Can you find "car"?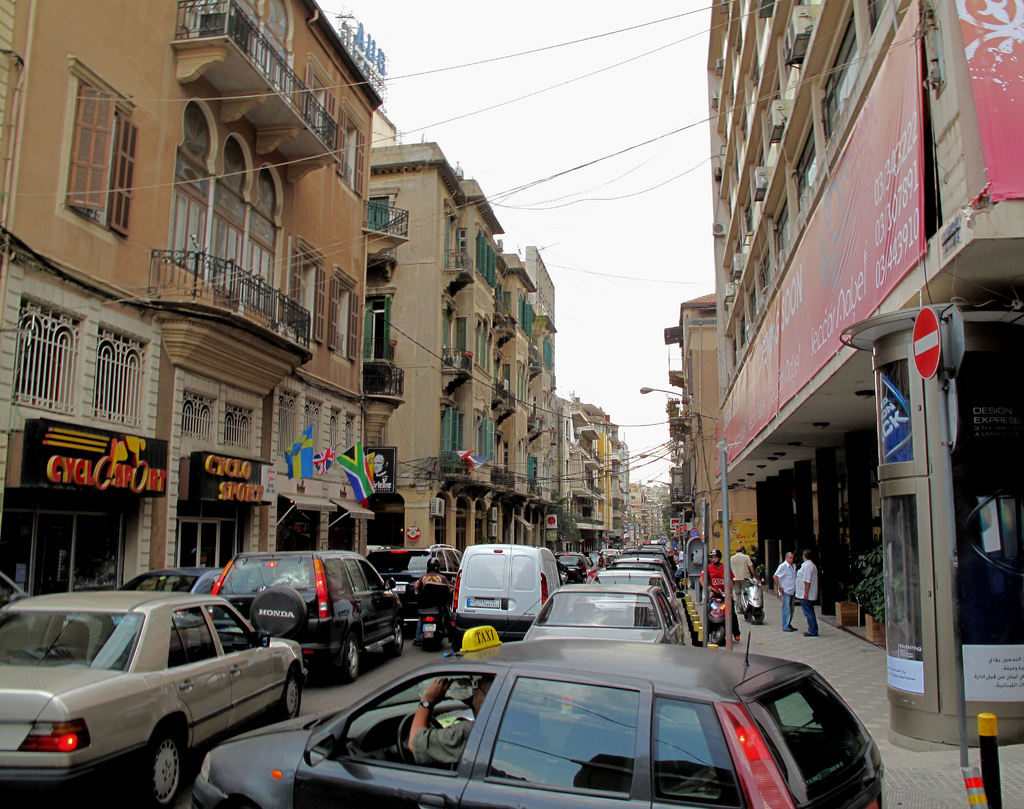
Yes, bounding box: {"left": 193, "top": 637, "right": 881, "bottom": 808}.
